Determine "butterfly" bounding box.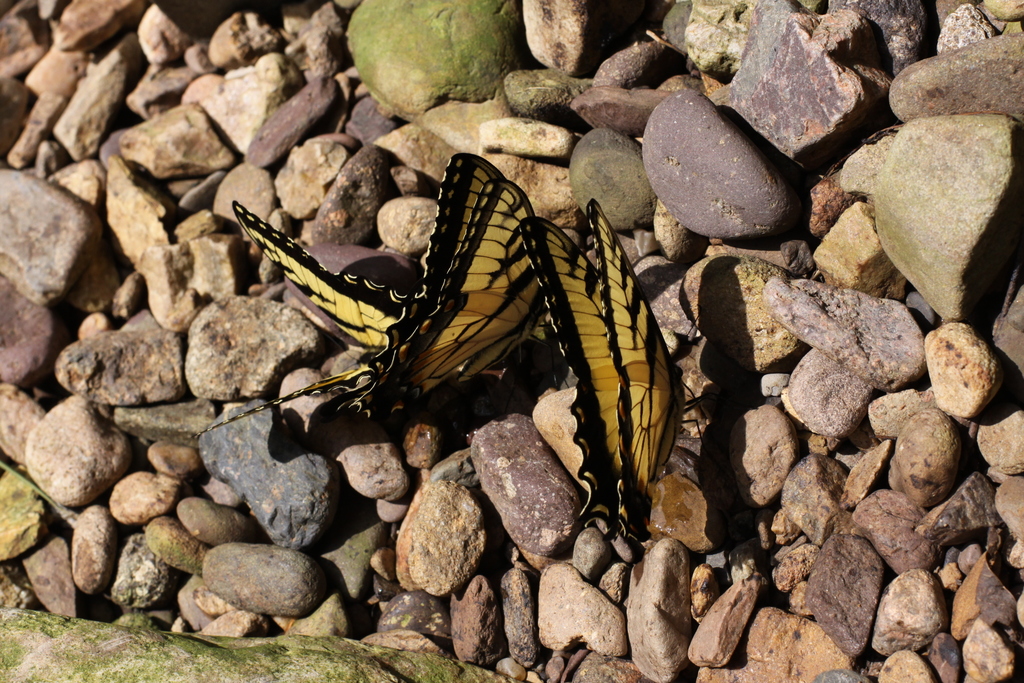
Determined: <box>515,201,713,562</box>.
